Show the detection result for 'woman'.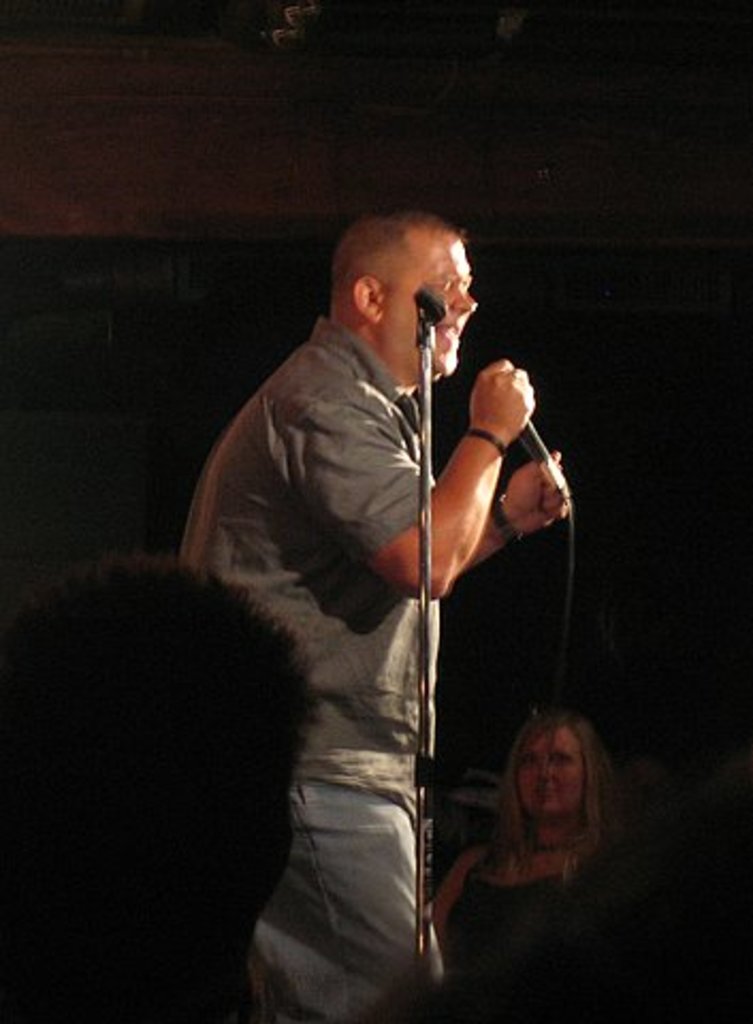
422 685 668 981.
